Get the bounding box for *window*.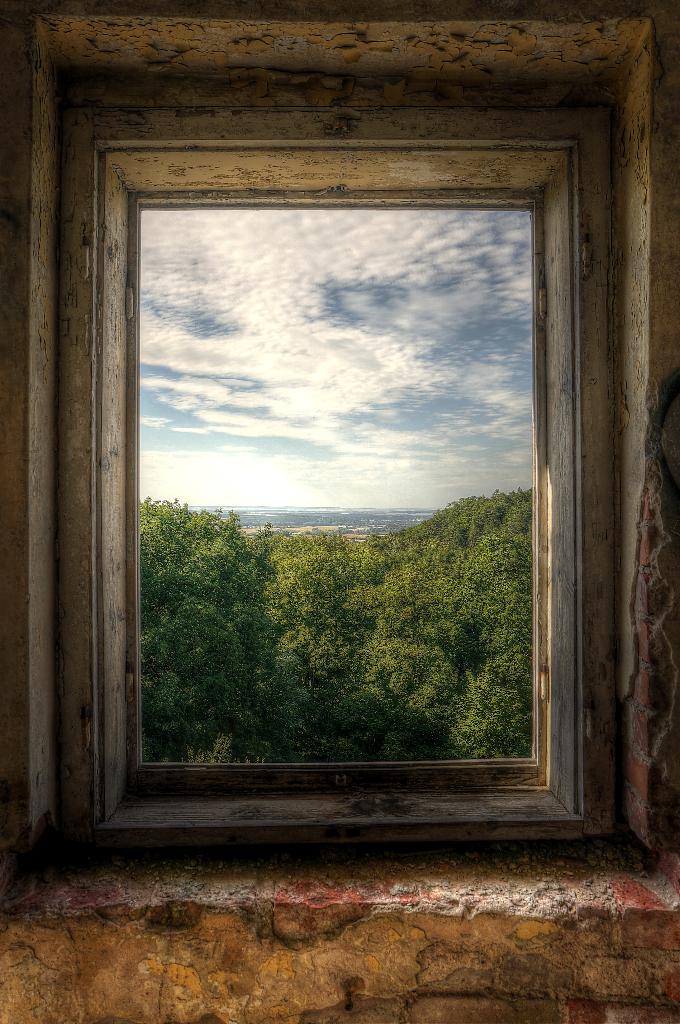
x1=61 y1=47 x2=664 y2=867.
